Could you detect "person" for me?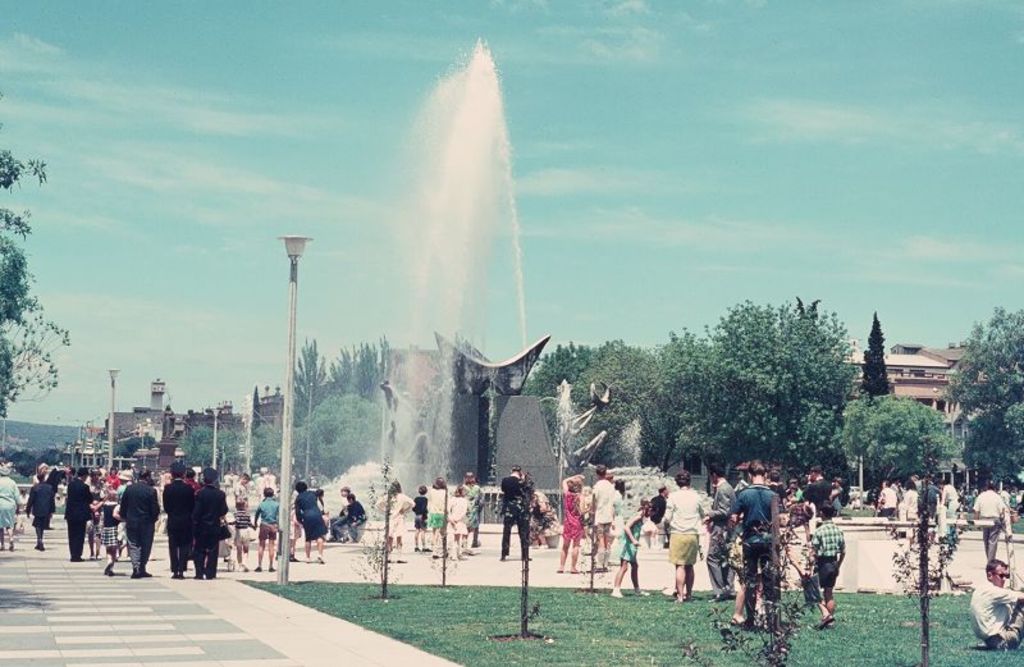
Detection result: {"x1": 964, "y1": 550, "x2": 1023, "y2": 662}.
